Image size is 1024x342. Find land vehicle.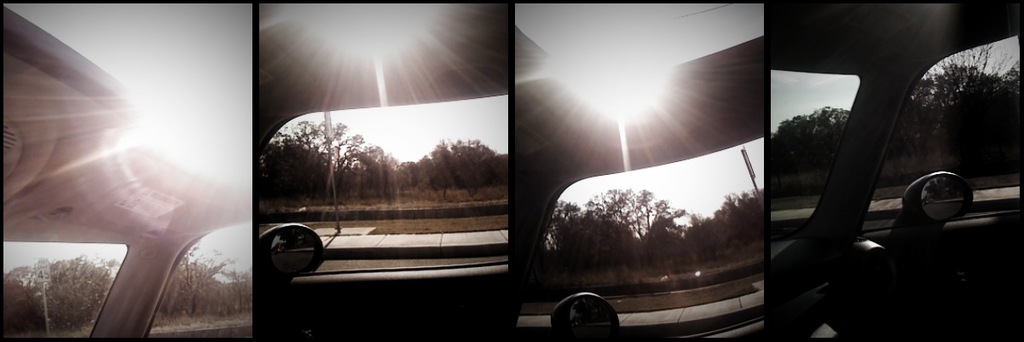
[left=257, top=0, right=507, bottom=333].
